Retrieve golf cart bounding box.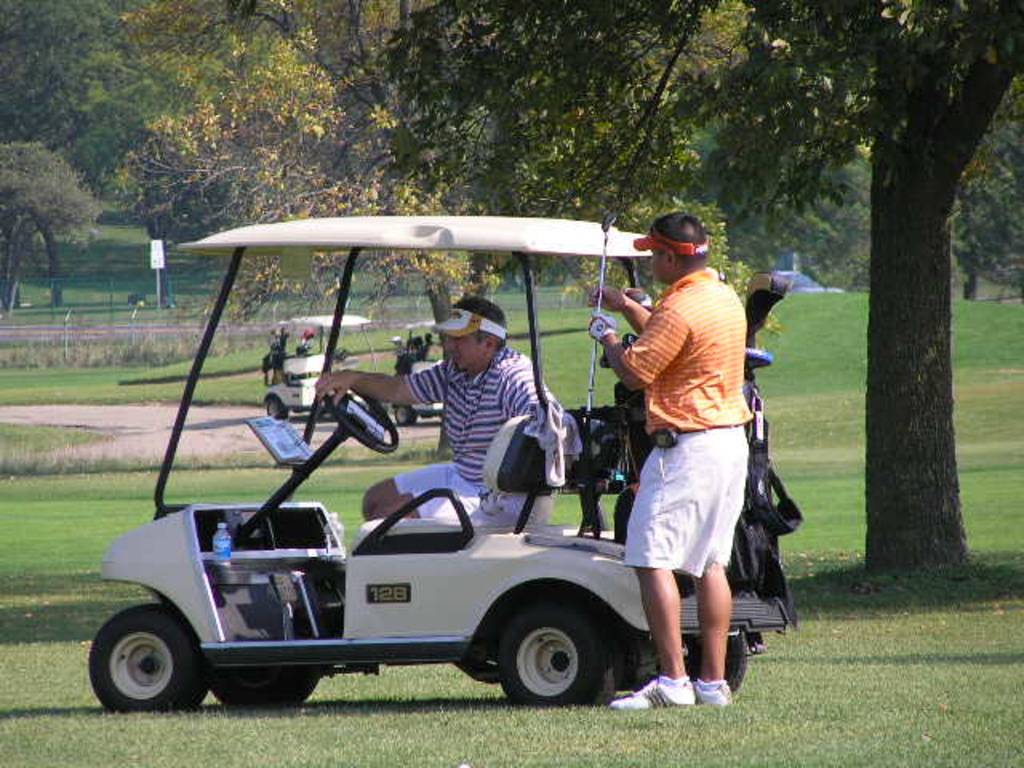
Bounding box: rect(389, 317, 446, 427).
